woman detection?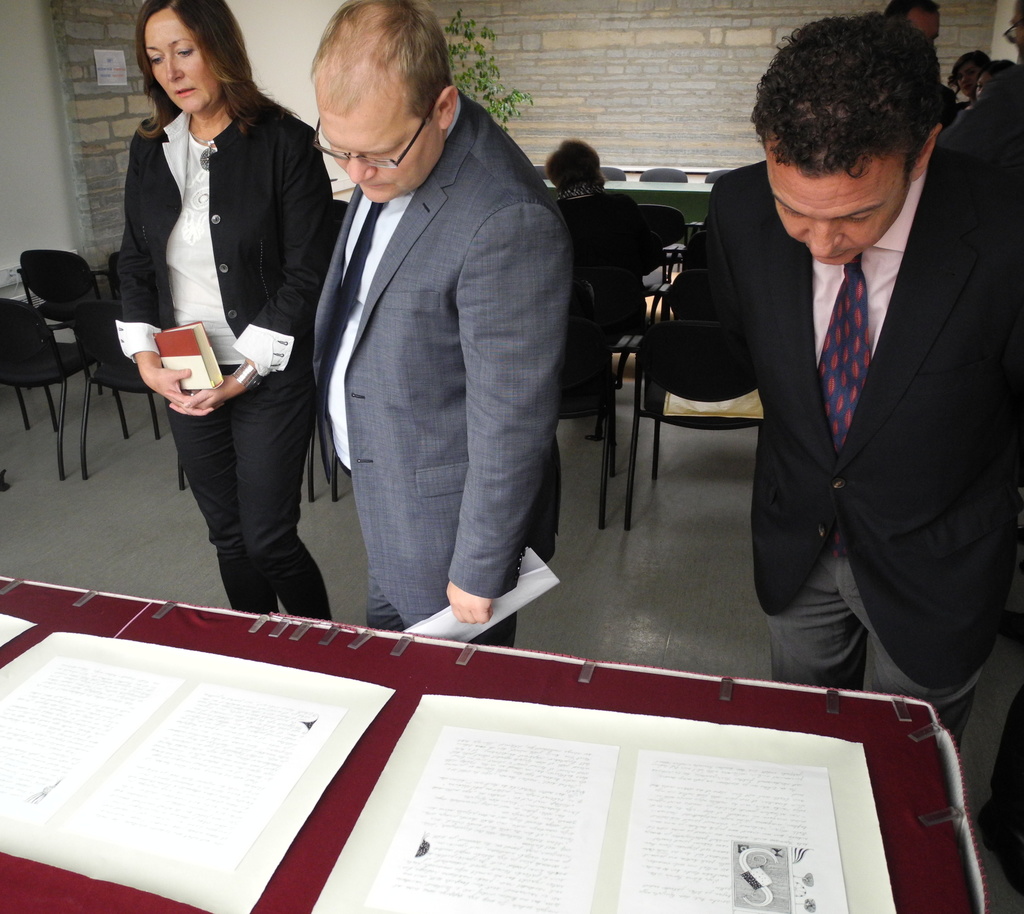
543 138 667 333
